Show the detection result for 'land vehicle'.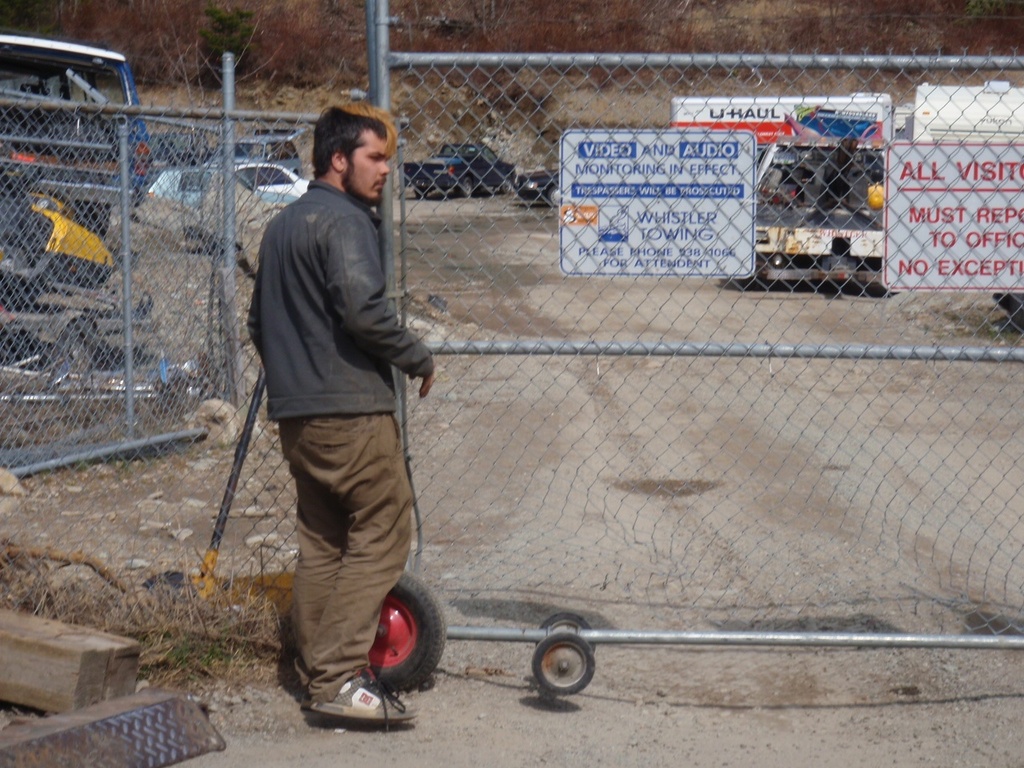
{"x1": 218, "y1": 160, "x2": 310, "y2": 202}.
